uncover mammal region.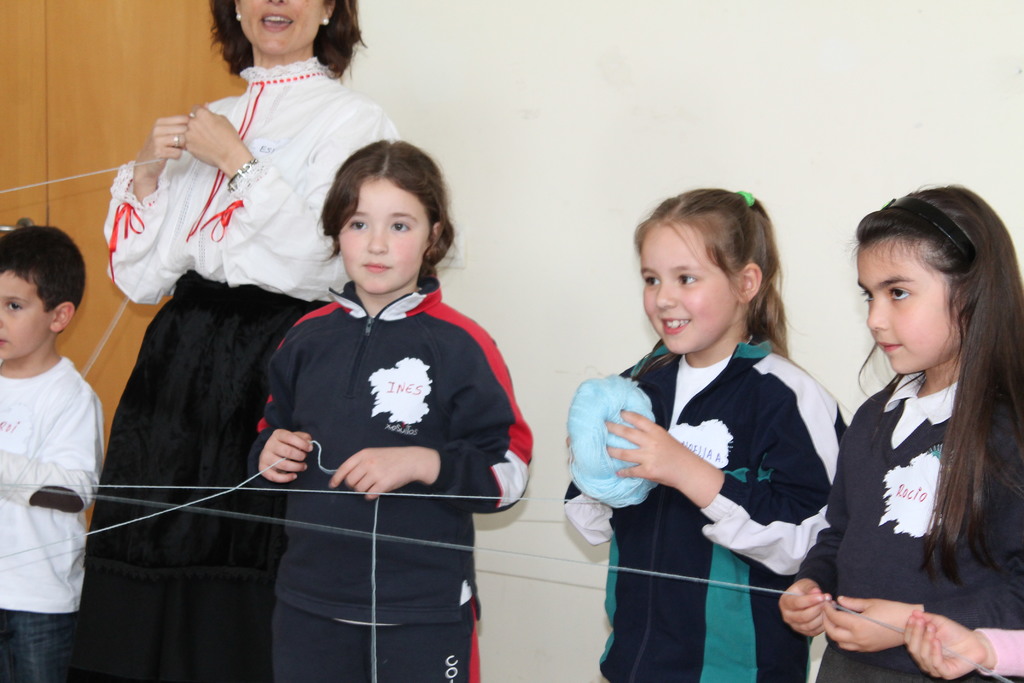
Uncovered: box=[0, 225, 108, 682].
